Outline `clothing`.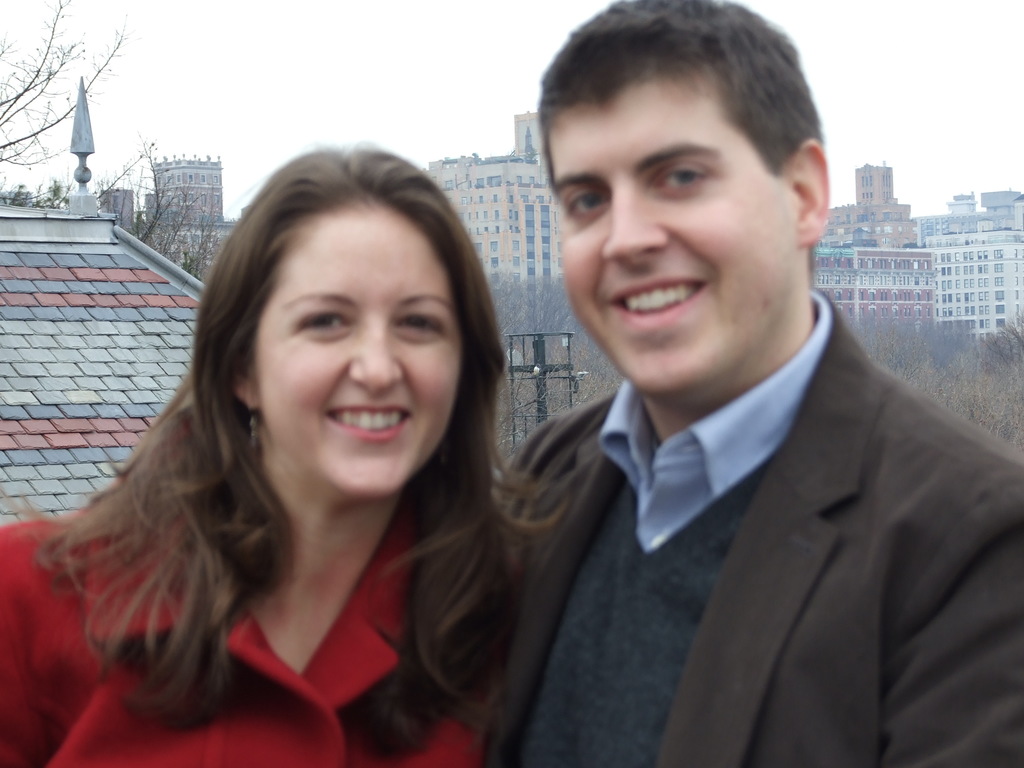
Outline: left=0, top=497, right=477, bottom=767.
